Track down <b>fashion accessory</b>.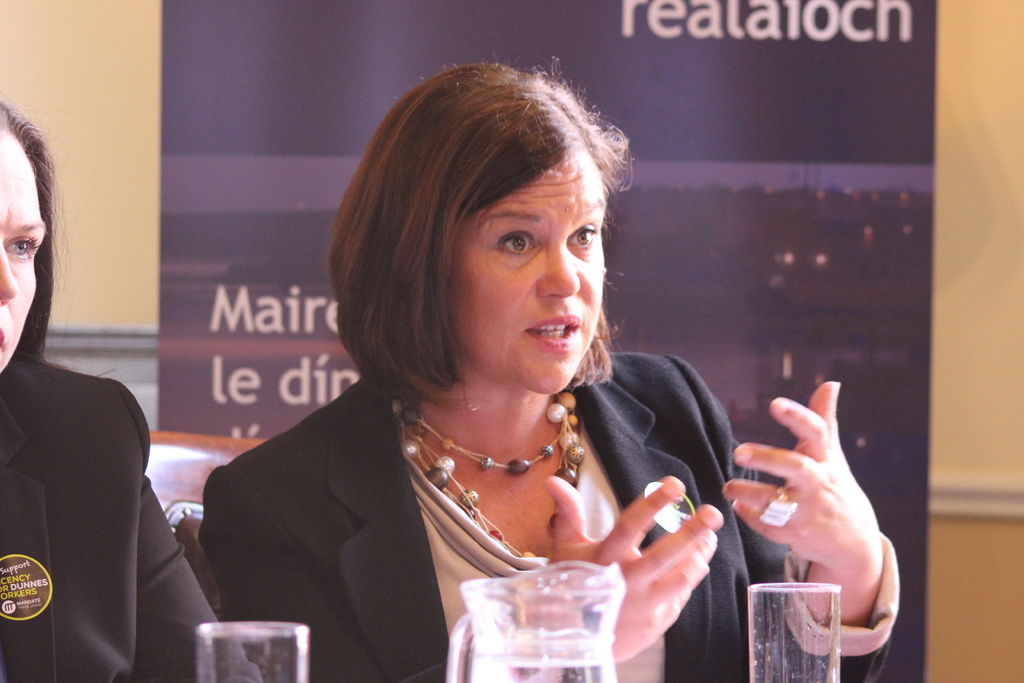
Tracked to <region>762, 487, 796, 525</region>.
